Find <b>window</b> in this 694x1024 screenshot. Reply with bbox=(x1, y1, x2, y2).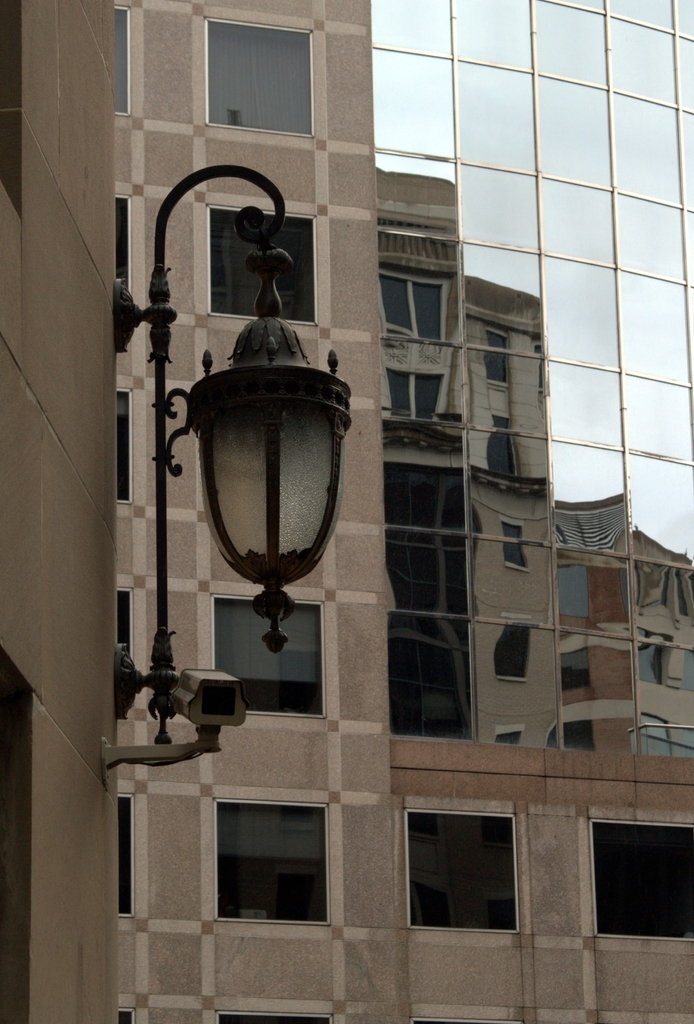
bbox=(113, 589, 133, 653).
